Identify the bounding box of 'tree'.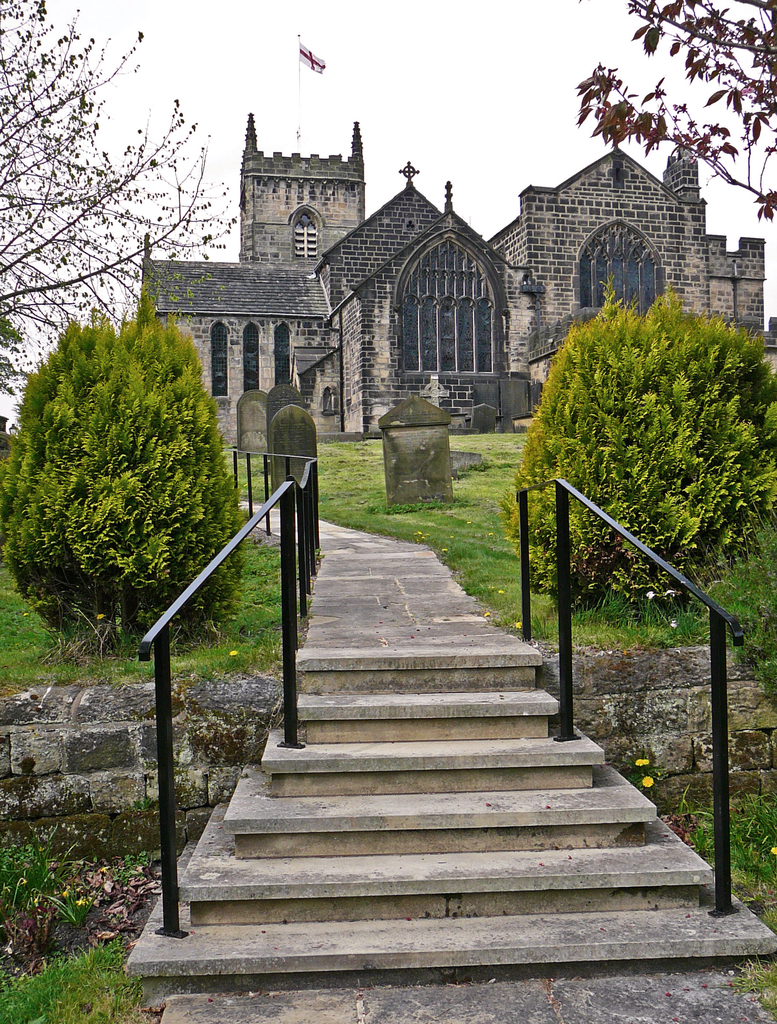
(570, 0, 776, 221).
